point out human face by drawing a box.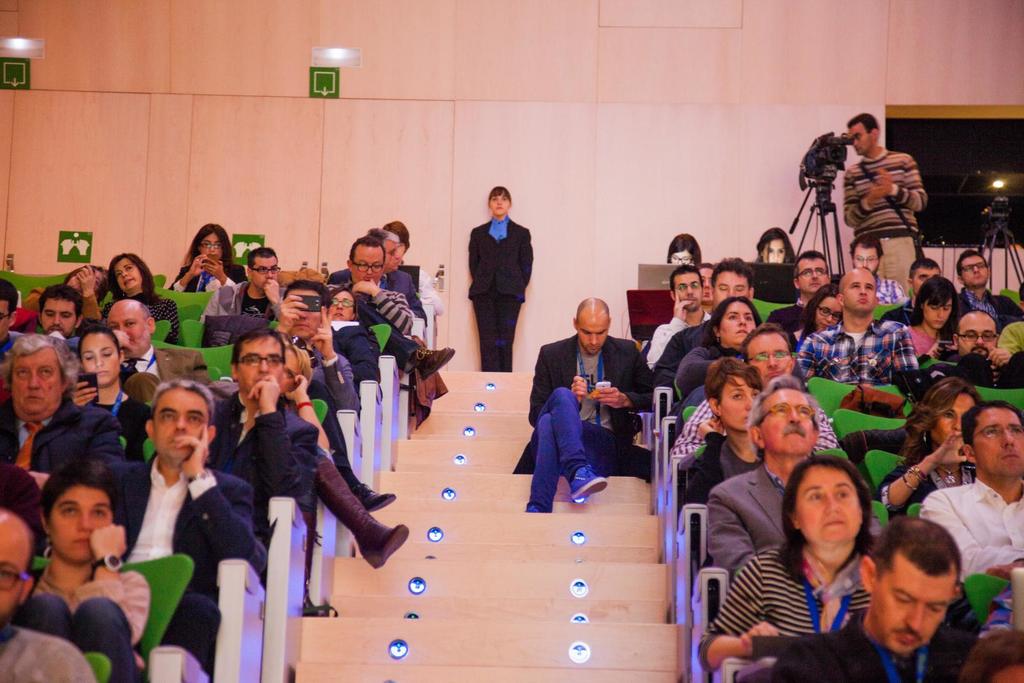
Rect(113, 259, 143, 289).
